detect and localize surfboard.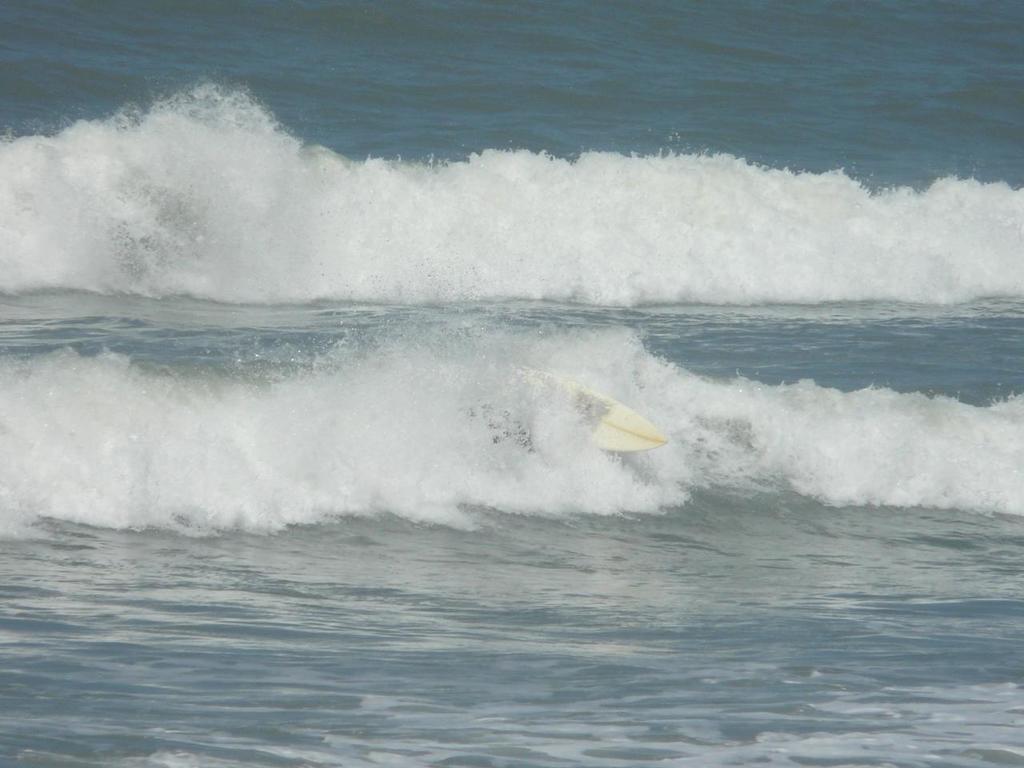
Localized at l=518, t=364, r=670, b=454.
